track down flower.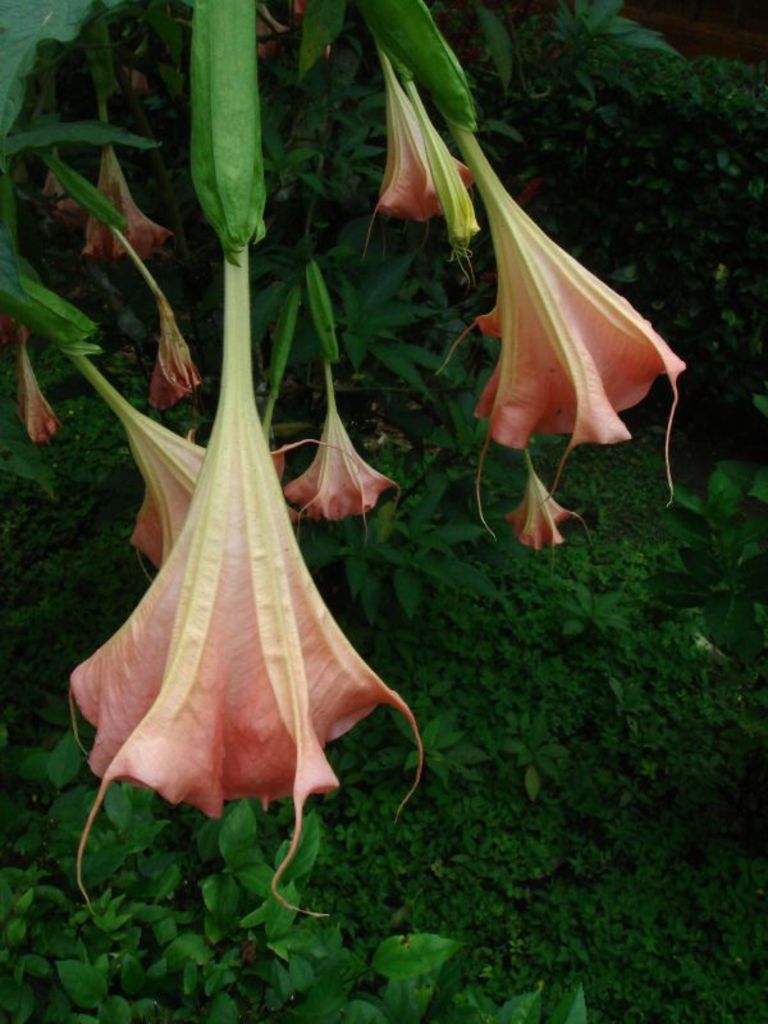
Tracked to BBox(131, 447, 207, 563).
